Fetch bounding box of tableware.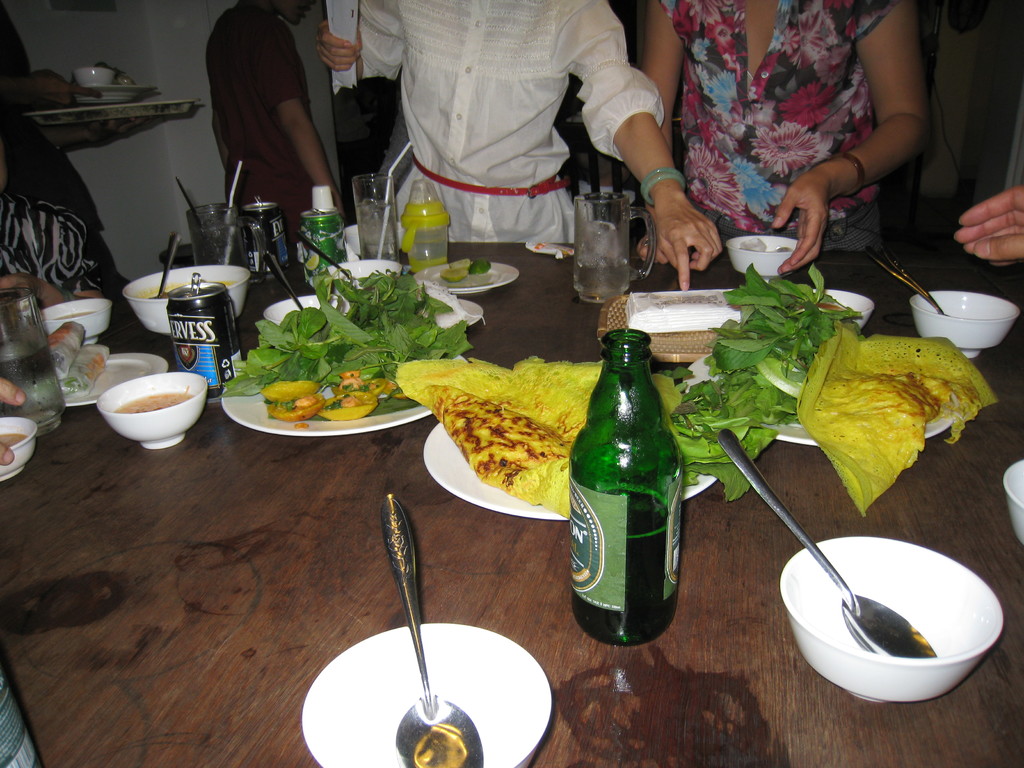
Bbox: (300, 620, 555, 767).
